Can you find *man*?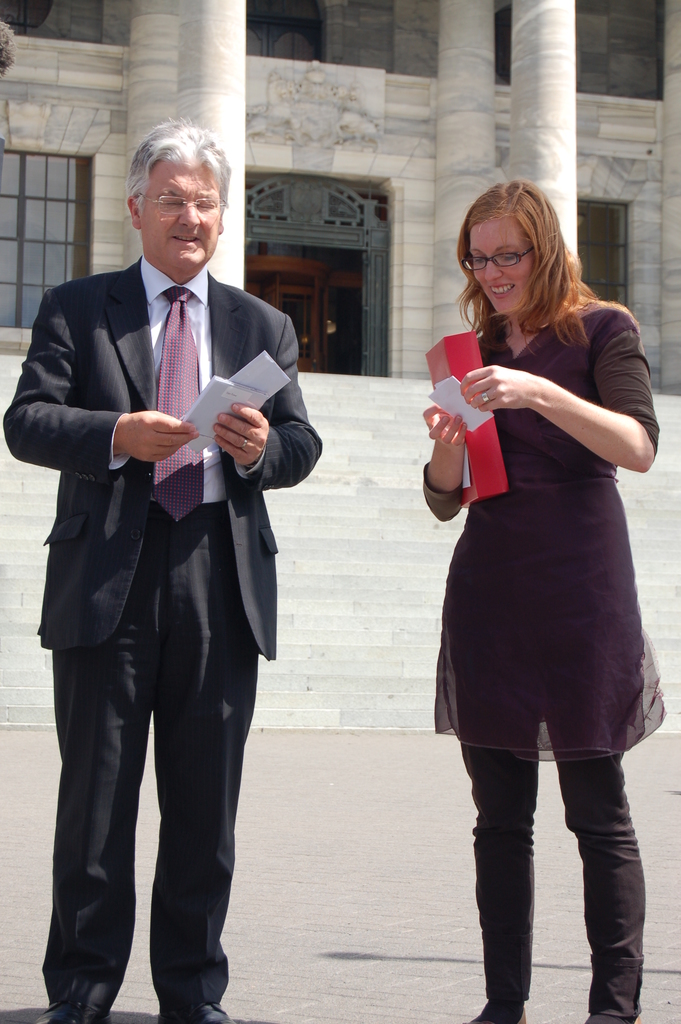
Yes, bounding box: 26, 124, 313, 1023.
